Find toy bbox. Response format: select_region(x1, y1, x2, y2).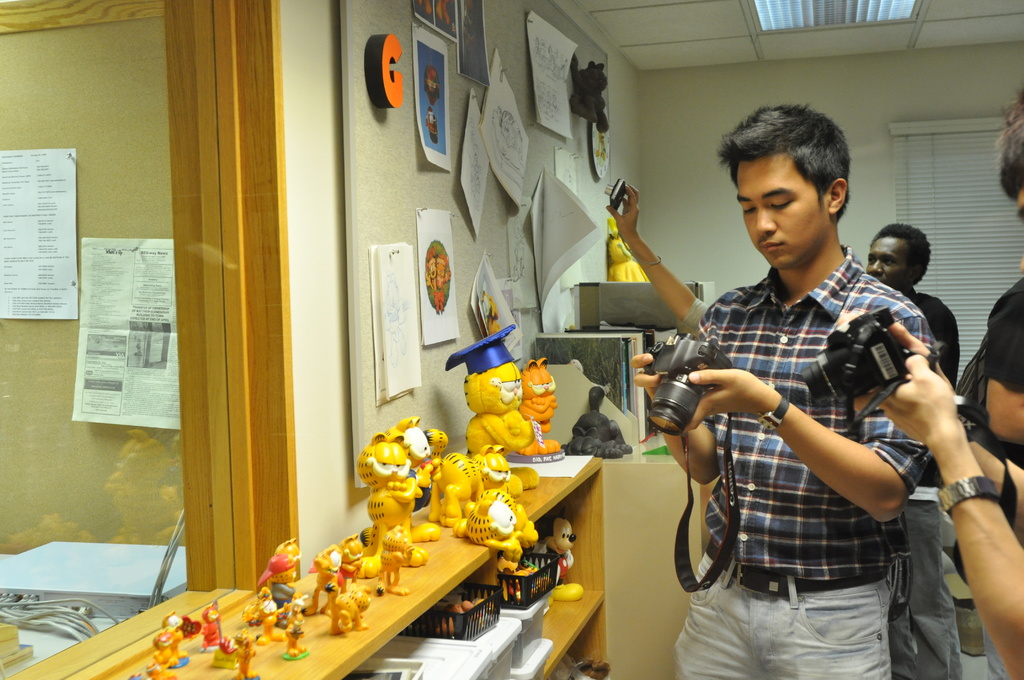
select_region(446, 325, 531, 459).
